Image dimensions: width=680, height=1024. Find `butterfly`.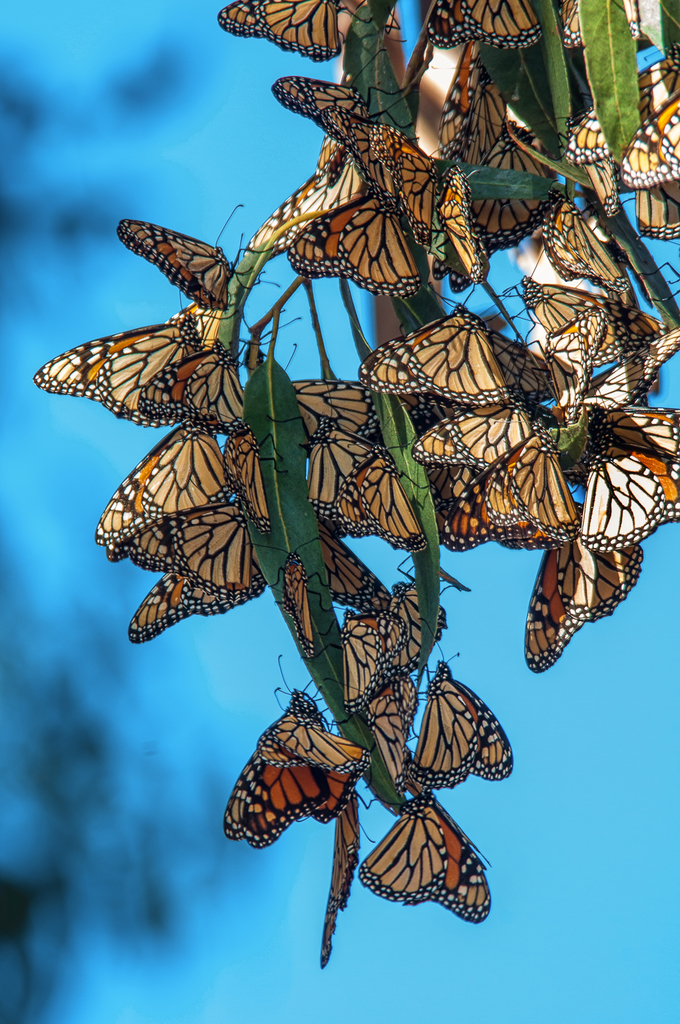
detection(316, 788, 369, 974).
